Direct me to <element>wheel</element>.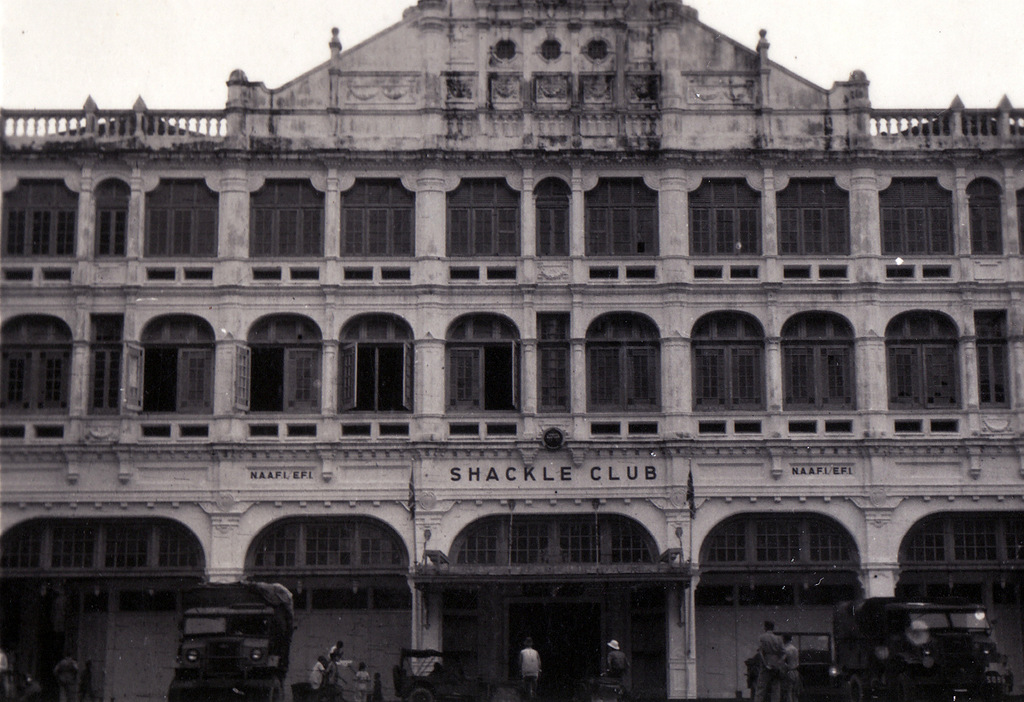
Direction: <region>261, 682, 285, 701</region>.
